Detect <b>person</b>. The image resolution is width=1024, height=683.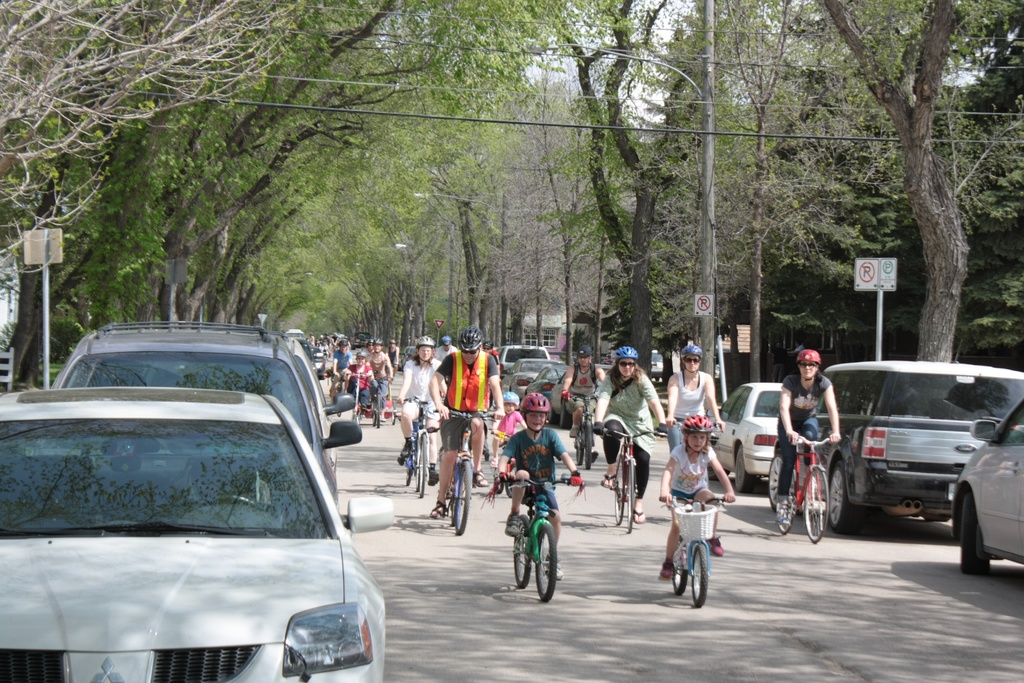
left=507, top=370, right=572, bottom=606.
